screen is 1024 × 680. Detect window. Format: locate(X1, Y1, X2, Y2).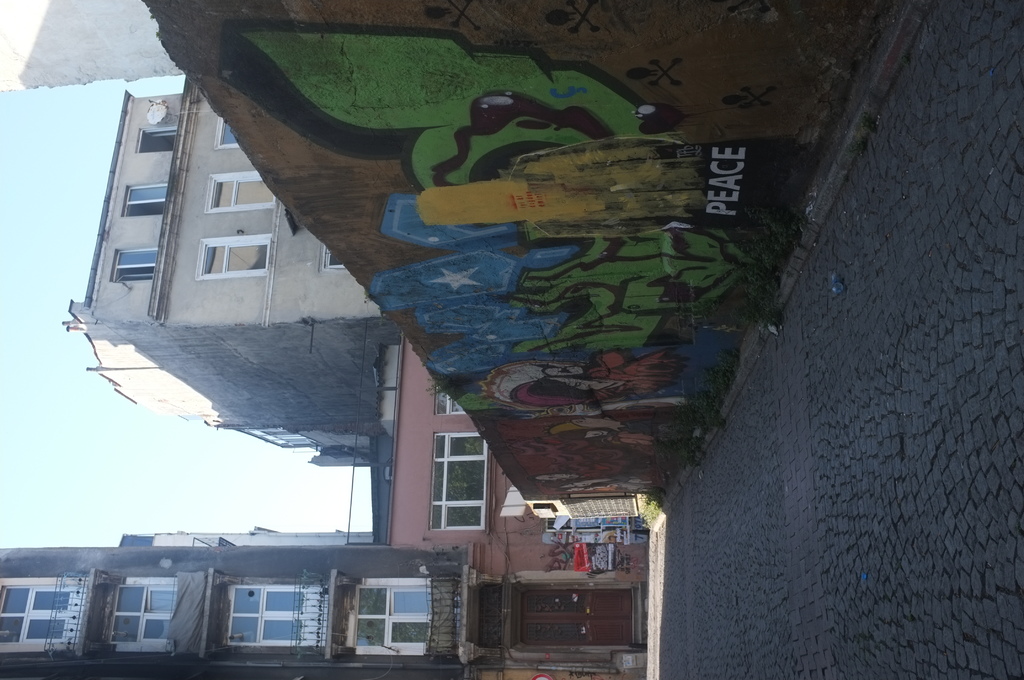
locate(102, 579, 180, 651).
